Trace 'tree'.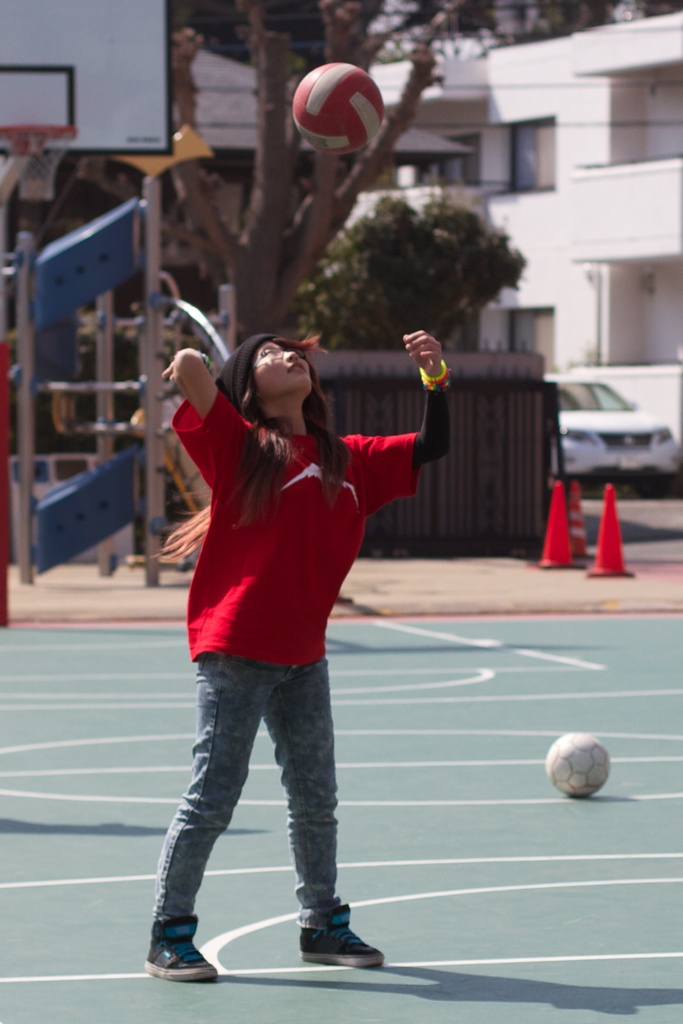
Traced to x1=286 y1=166 x2=552 y2=321.
